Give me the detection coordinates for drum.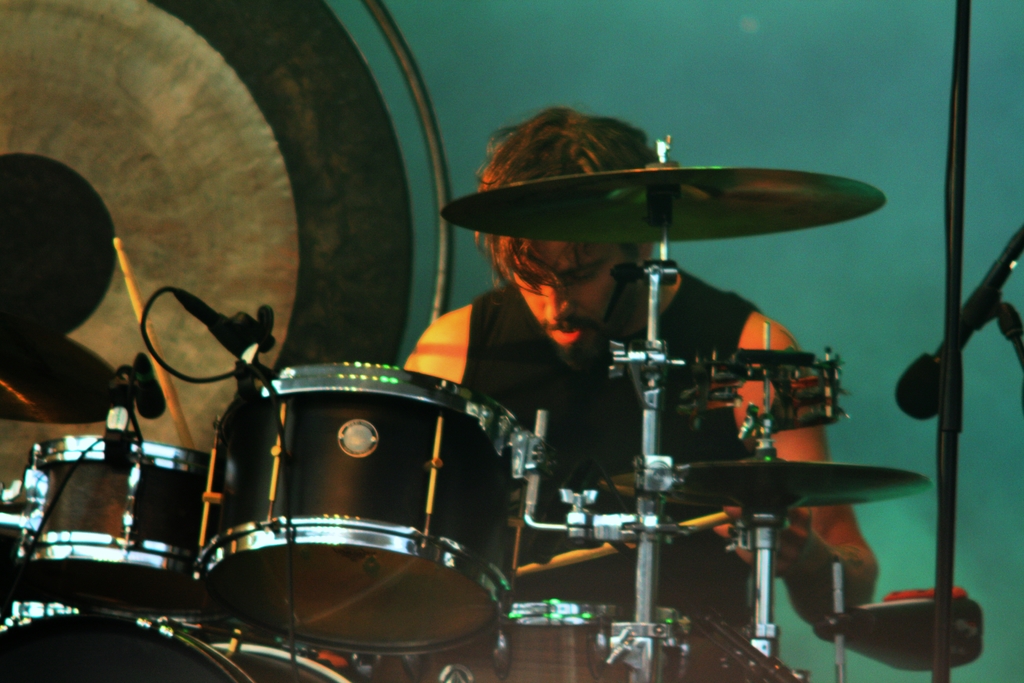
x1=0 y1=614 x2=351 y2=682.
